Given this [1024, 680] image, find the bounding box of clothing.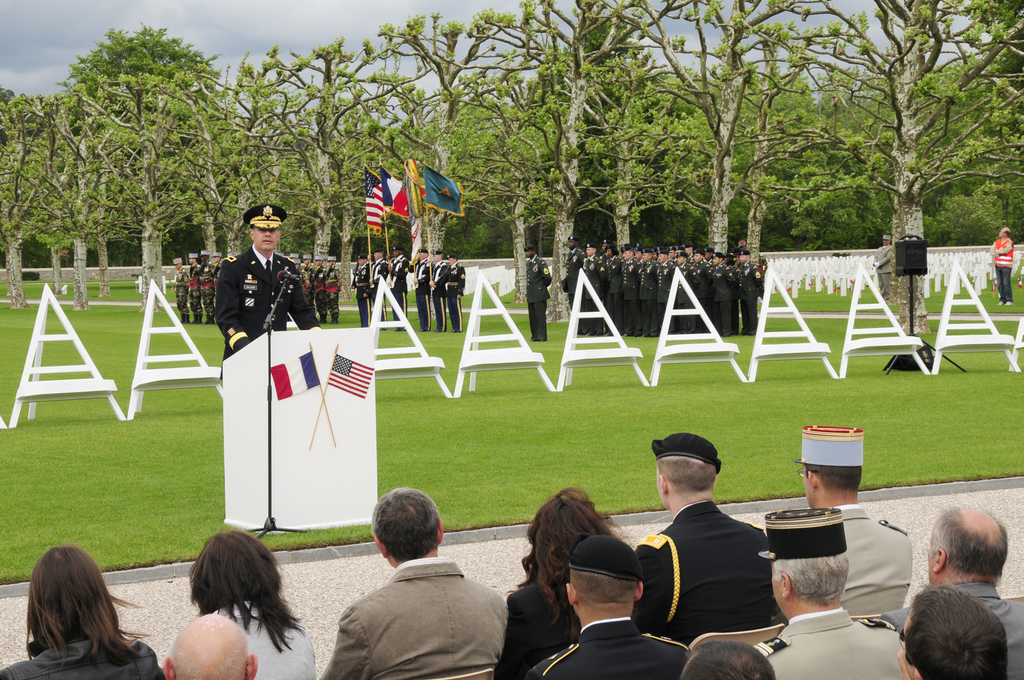
rect(366, 257, 387, 323).
